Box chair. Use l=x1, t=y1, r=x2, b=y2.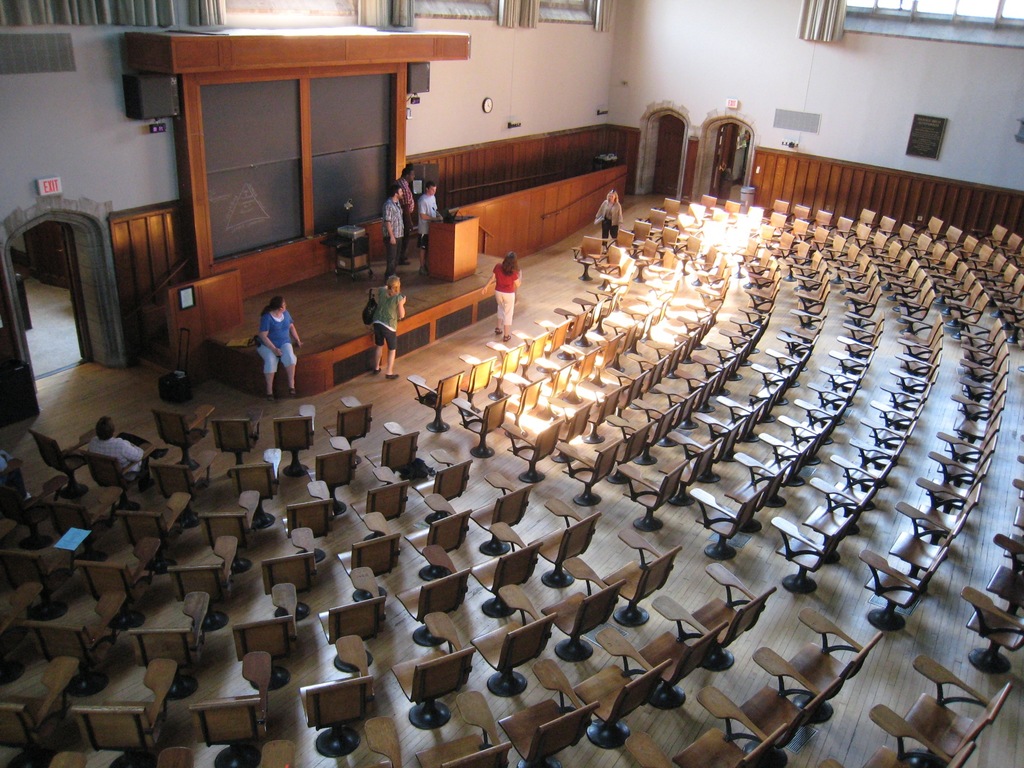
l=128, t=590, r=196, b=701.
